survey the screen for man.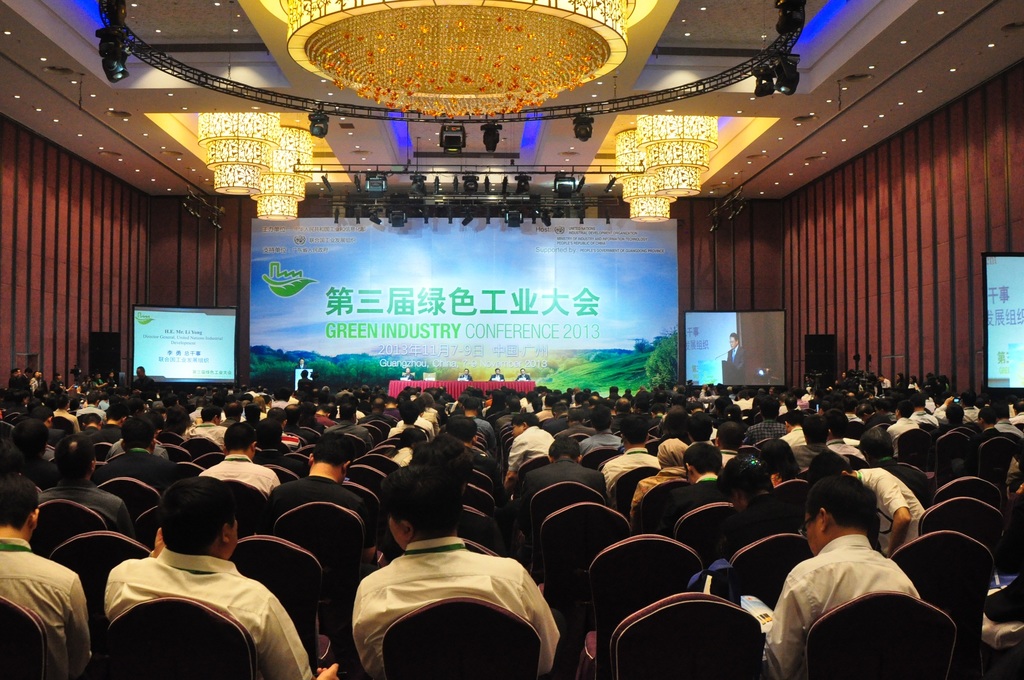
Survey found: <bbox>488, 366, 506, 385</bbox>.
